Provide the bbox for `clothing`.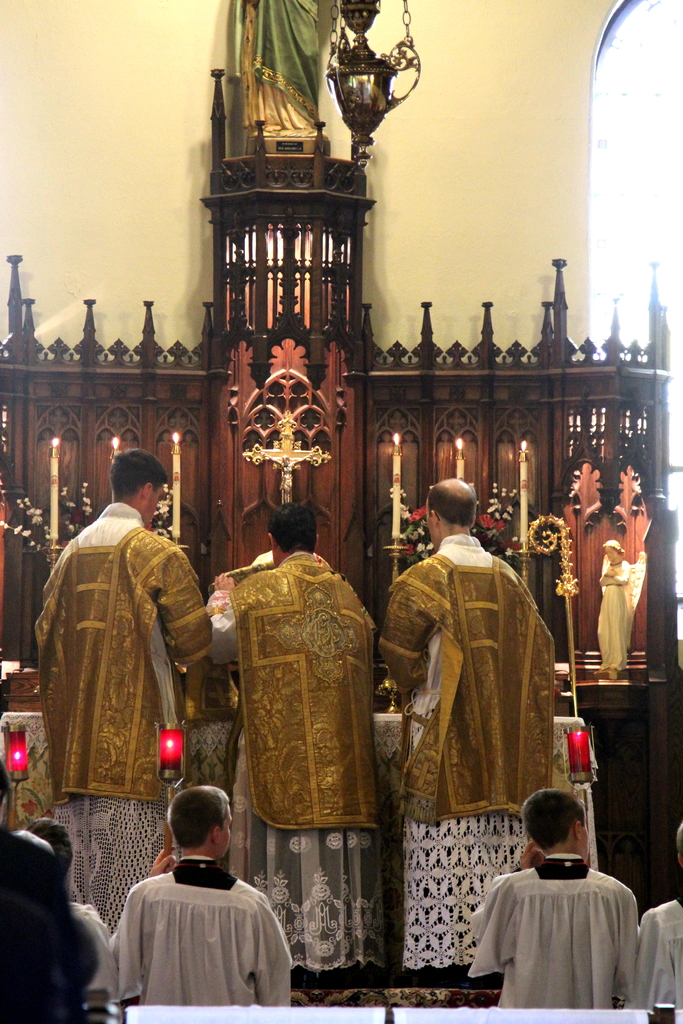
586, 552, 649, 659.
